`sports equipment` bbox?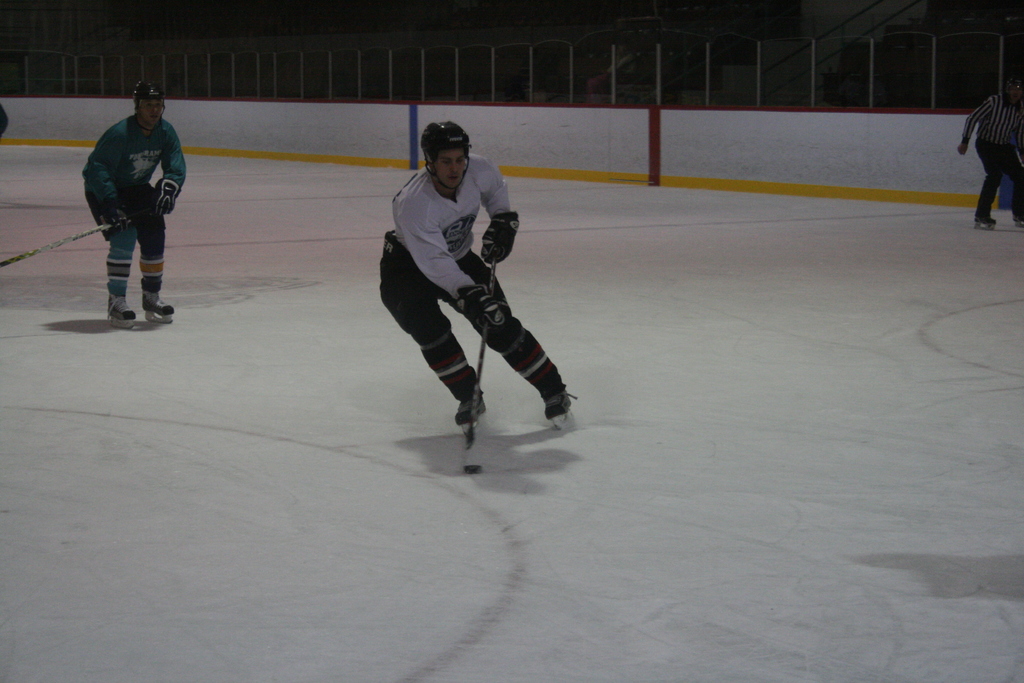
Rect(462, 254, 496, 475)
